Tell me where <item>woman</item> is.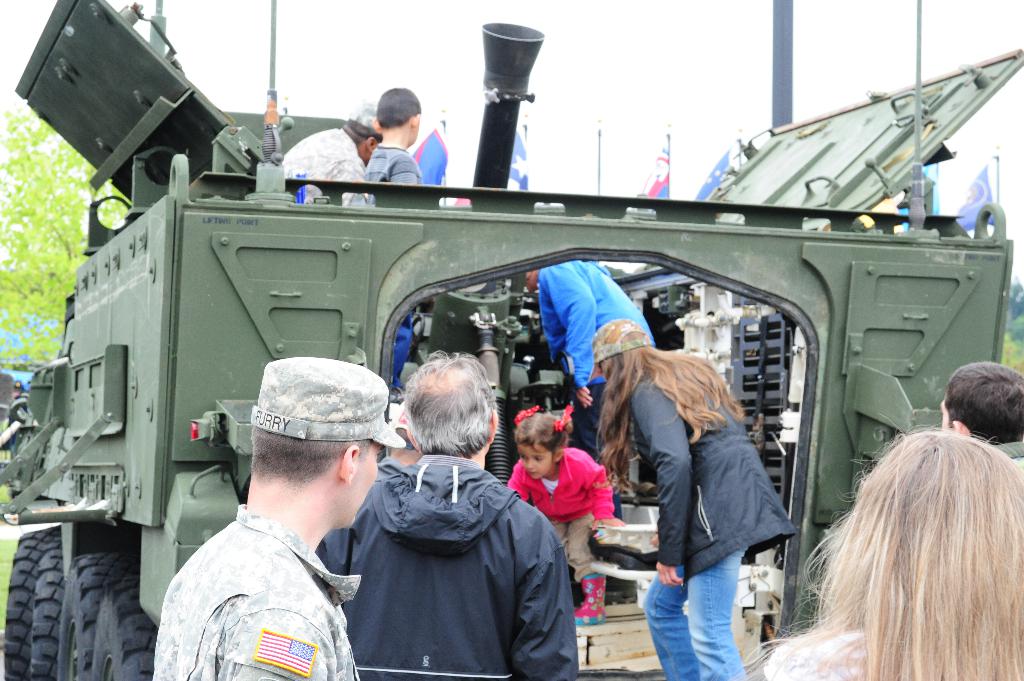
<item>woman</item> is at x1=588 y1=315 x2=799 y2=680.
